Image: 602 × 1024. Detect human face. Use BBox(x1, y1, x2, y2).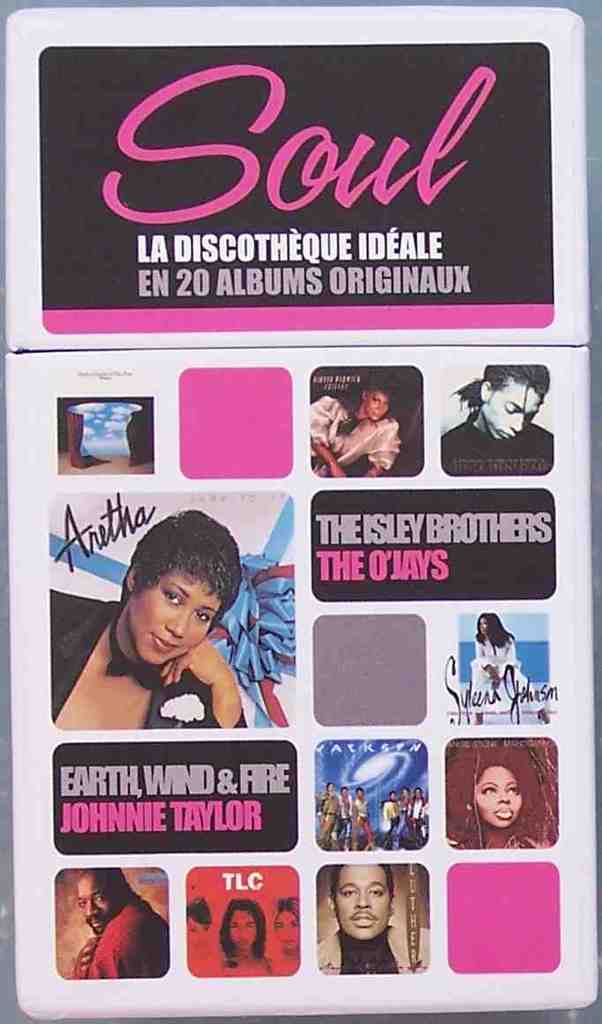
BBox(335, 862, 383, 939).
